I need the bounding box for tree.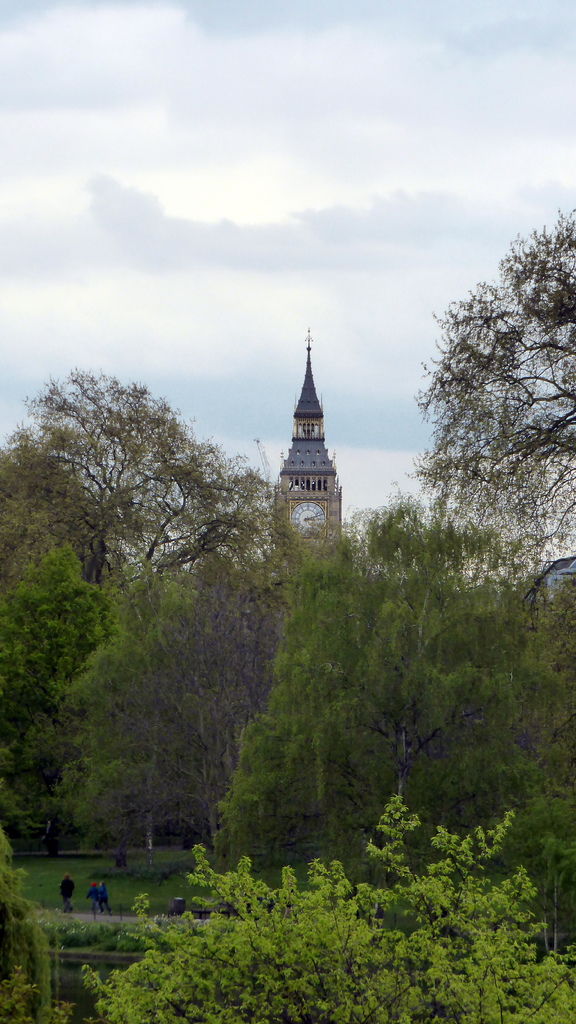
Here it is: x1=136, y1=554, x2=289, y2=849.
